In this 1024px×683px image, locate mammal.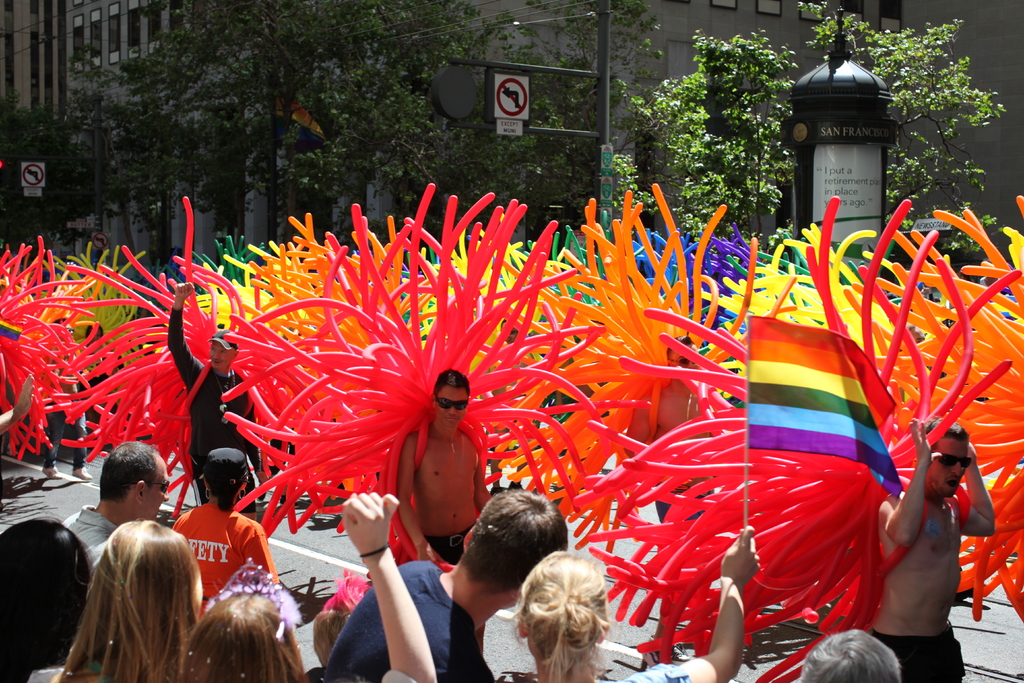
Bounding box: left=495, top=518, right=760, bottom=682.
